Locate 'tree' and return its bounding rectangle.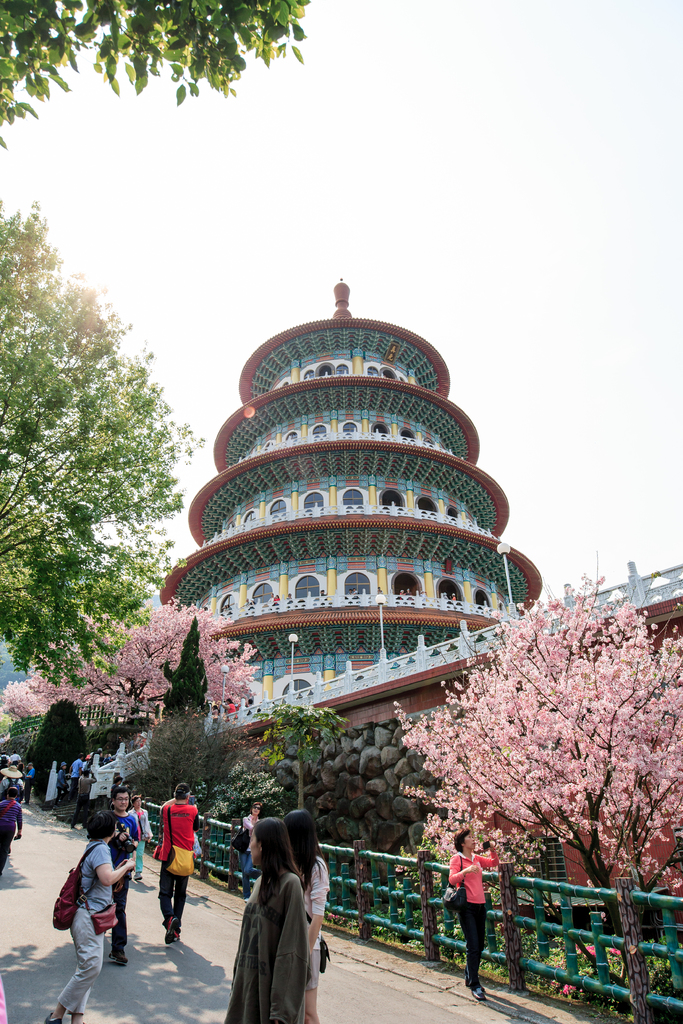
bbox=[113, 588, 267, 733].
